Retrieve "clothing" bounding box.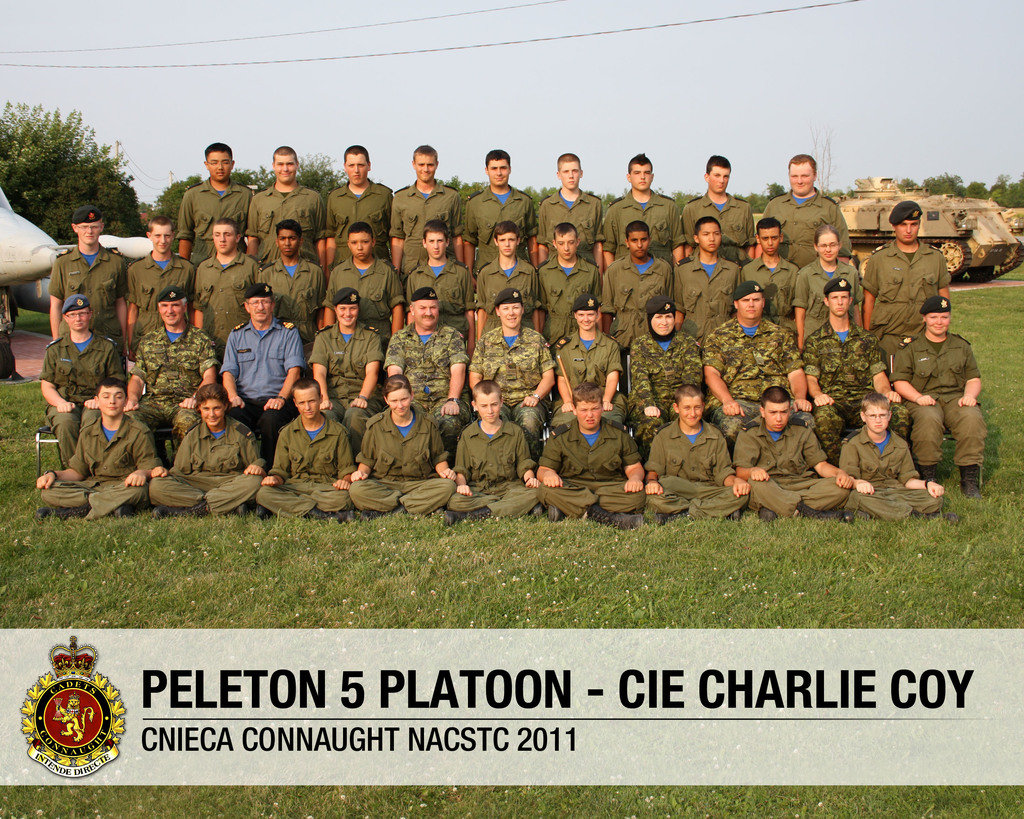
Bounding box: (764, 189, 854, 260).
